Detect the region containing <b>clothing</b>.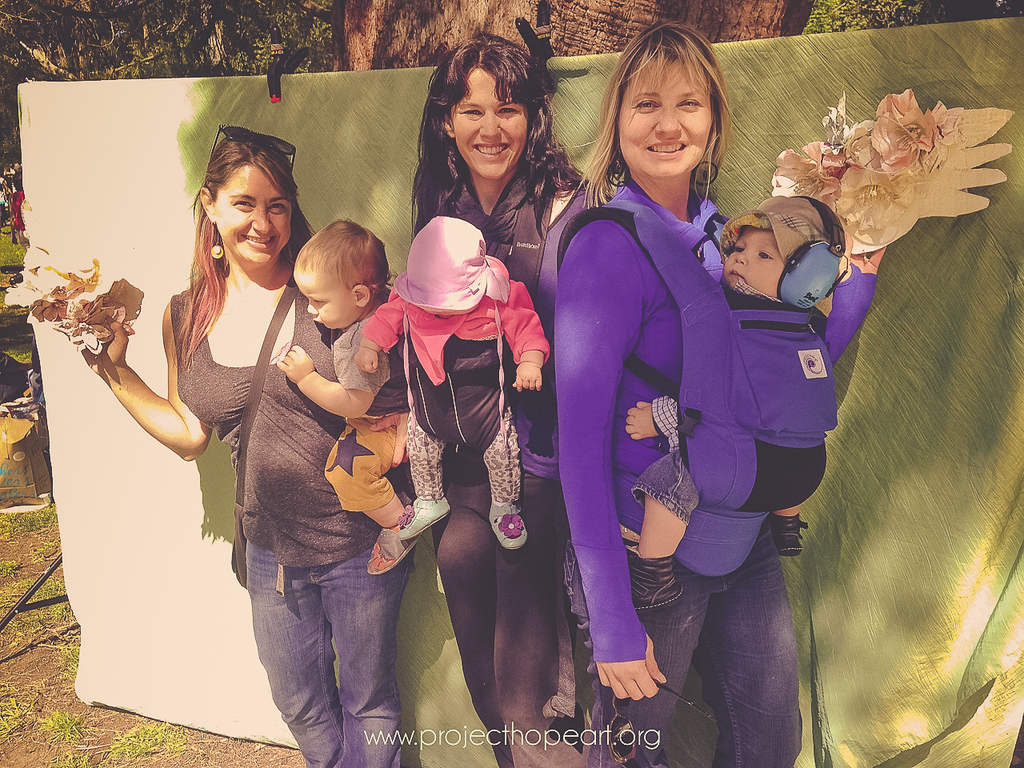
crop(554, 182, 878, 767).
